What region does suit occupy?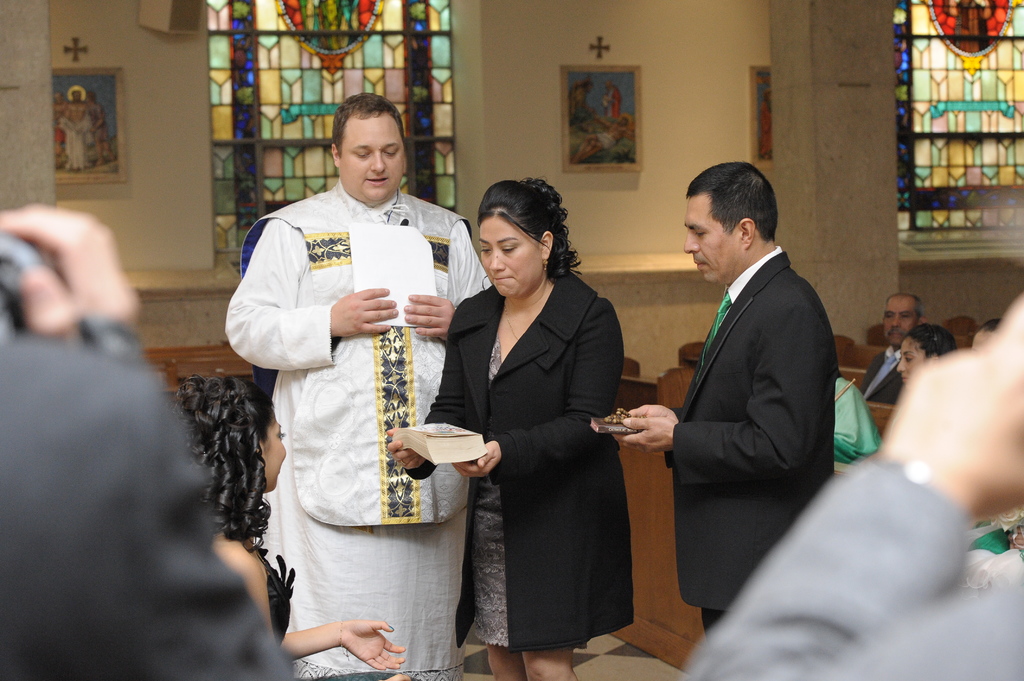
(x1=678, y1=458, x2=1023, y2=680).
